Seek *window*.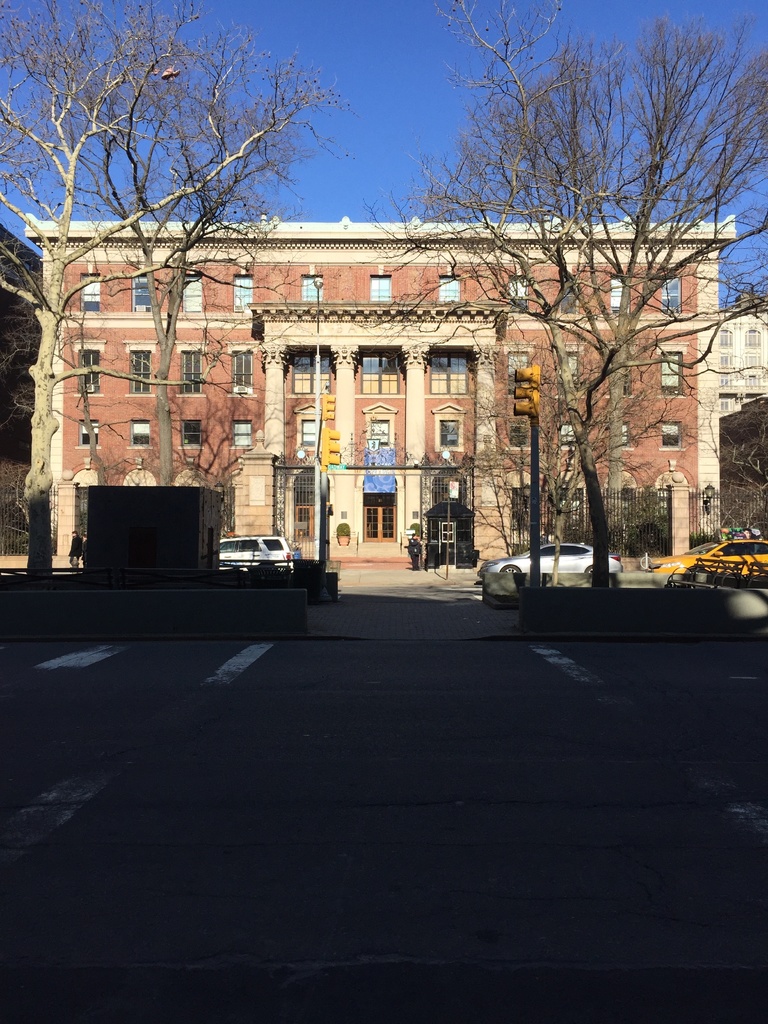
x1=79 y1=351 x2=95 y2=394.
